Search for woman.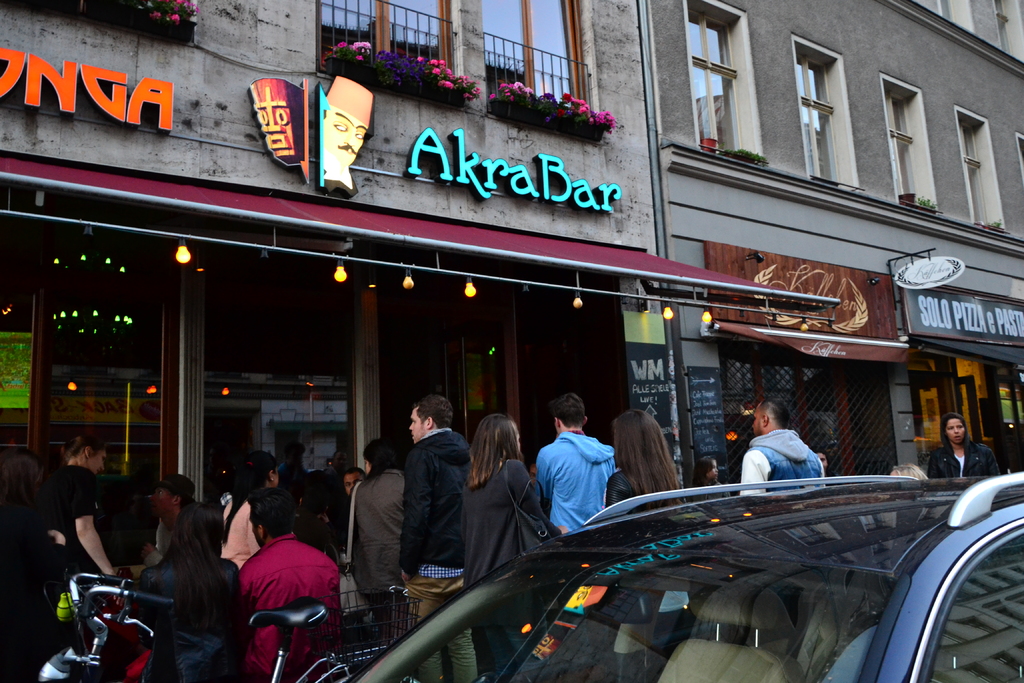
Found at bbox=(607, 408, 684, 507).
